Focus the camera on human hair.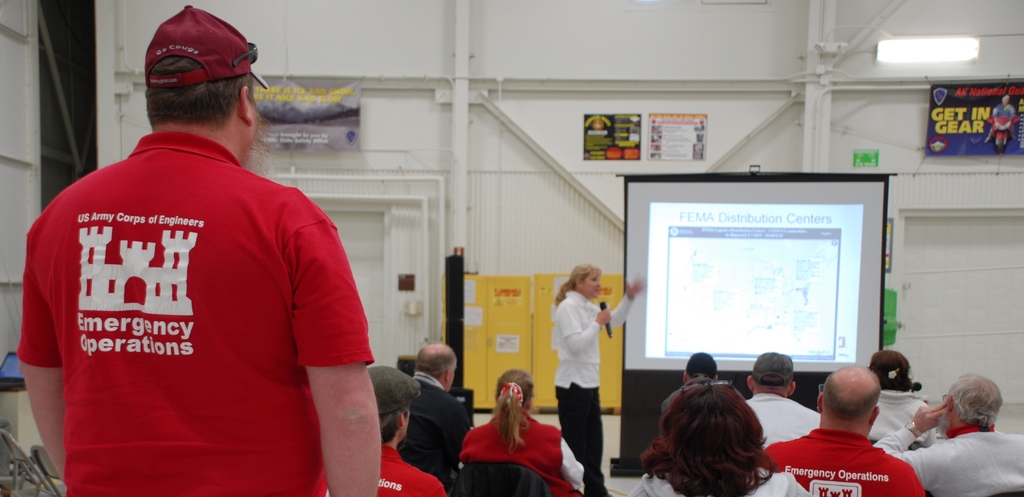
Focus region: bbox=(555, 265, 600, 303).
